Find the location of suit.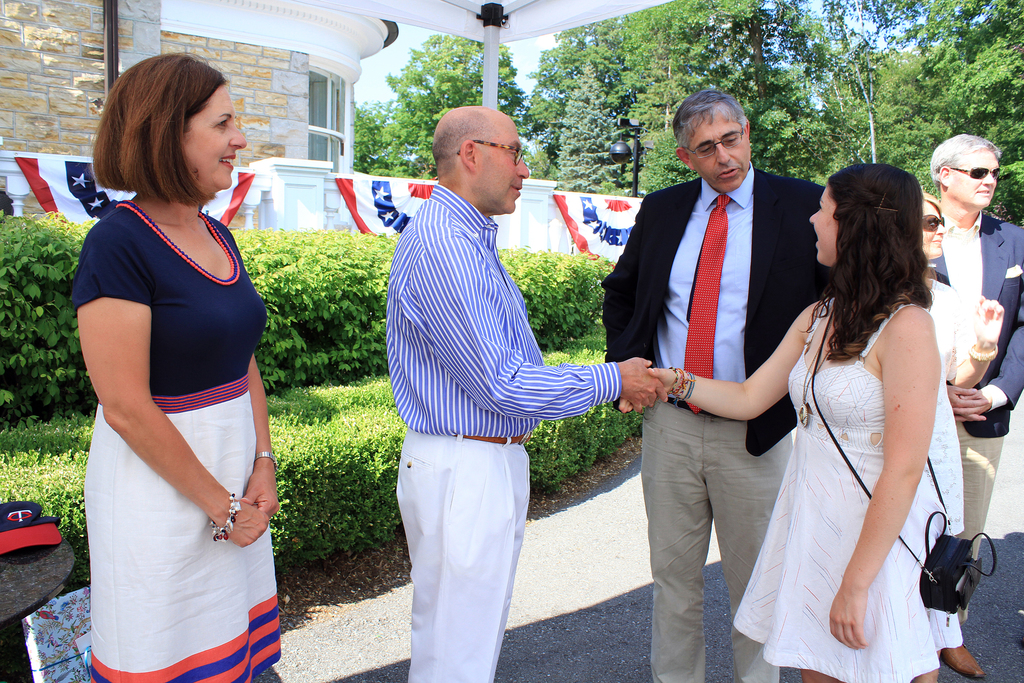
Location: (left=601, top=166, right=824, bottom=463).
